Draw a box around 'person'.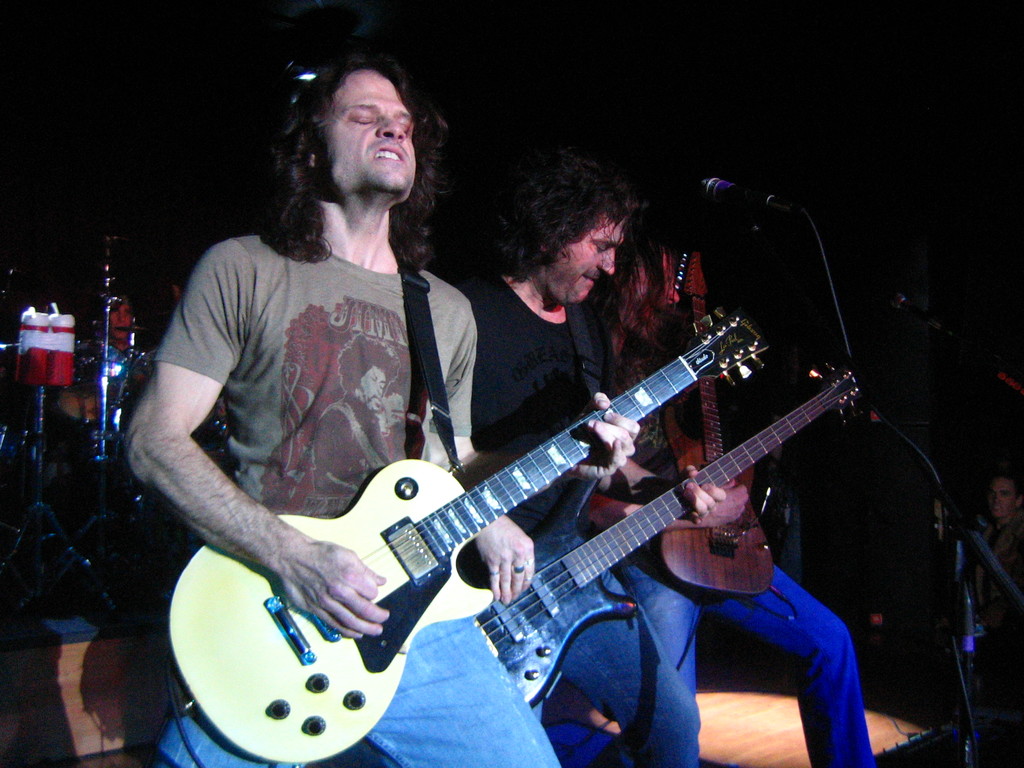
[452,145,729,767].
